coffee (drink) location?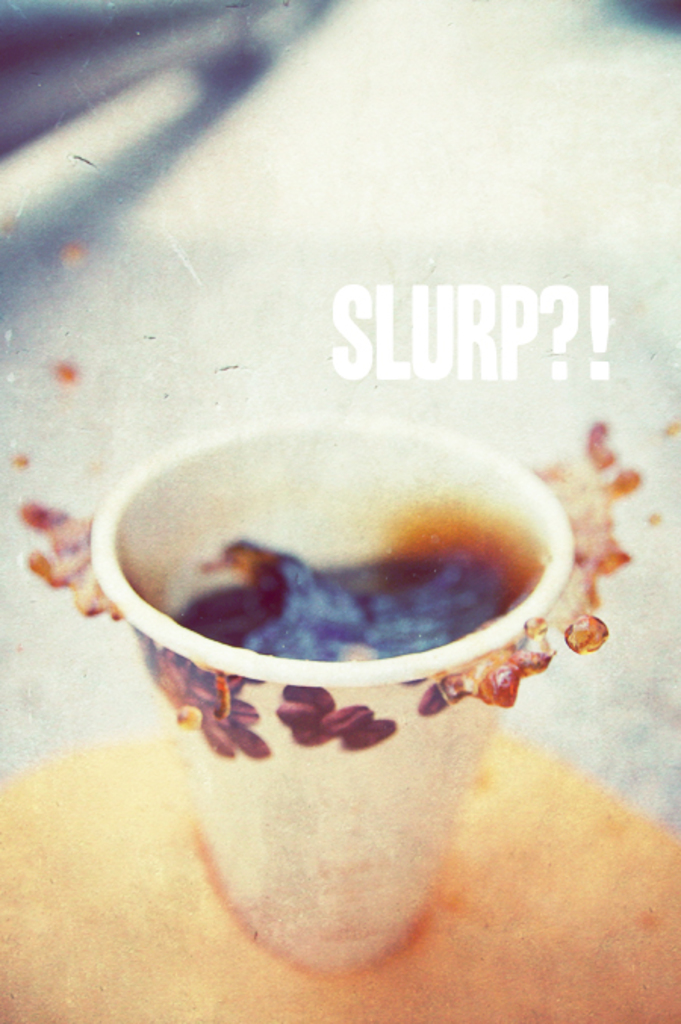
179 516 521 673
